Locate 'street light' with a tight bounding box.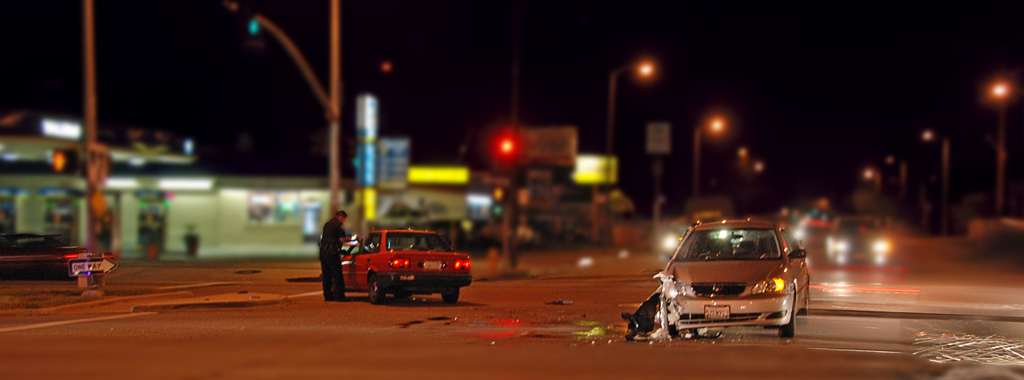
pyautogui.locateOnScreen(737, 138, 769, 238).
